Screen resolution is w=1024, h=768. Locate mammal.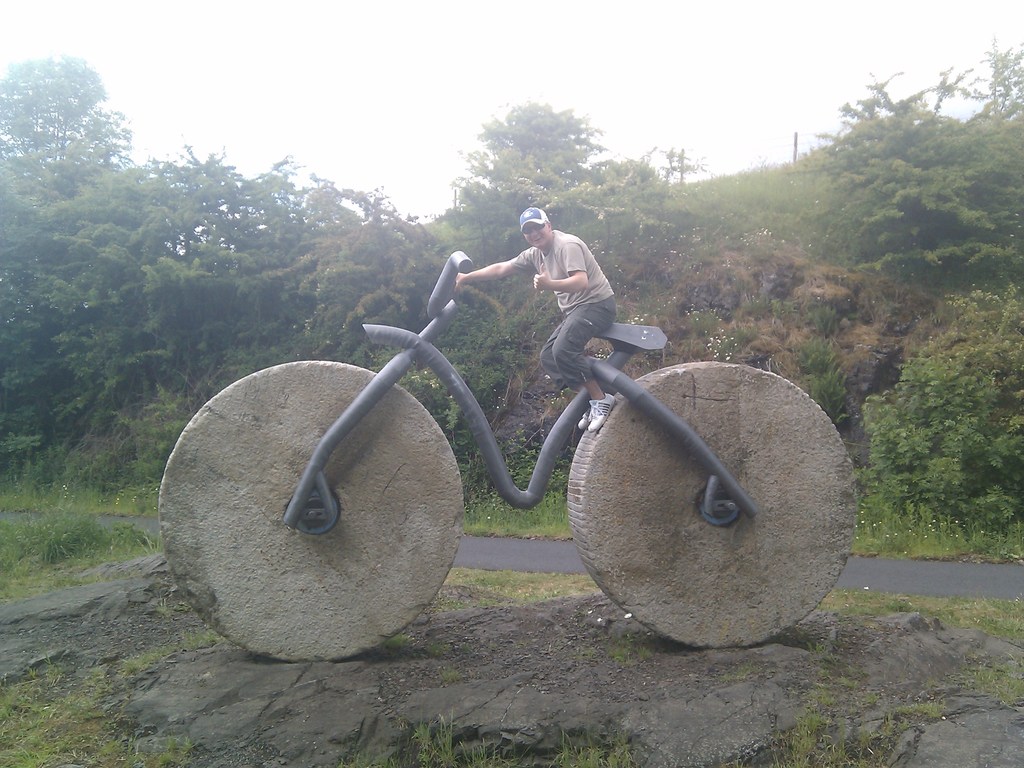
[497,205,637,402].
